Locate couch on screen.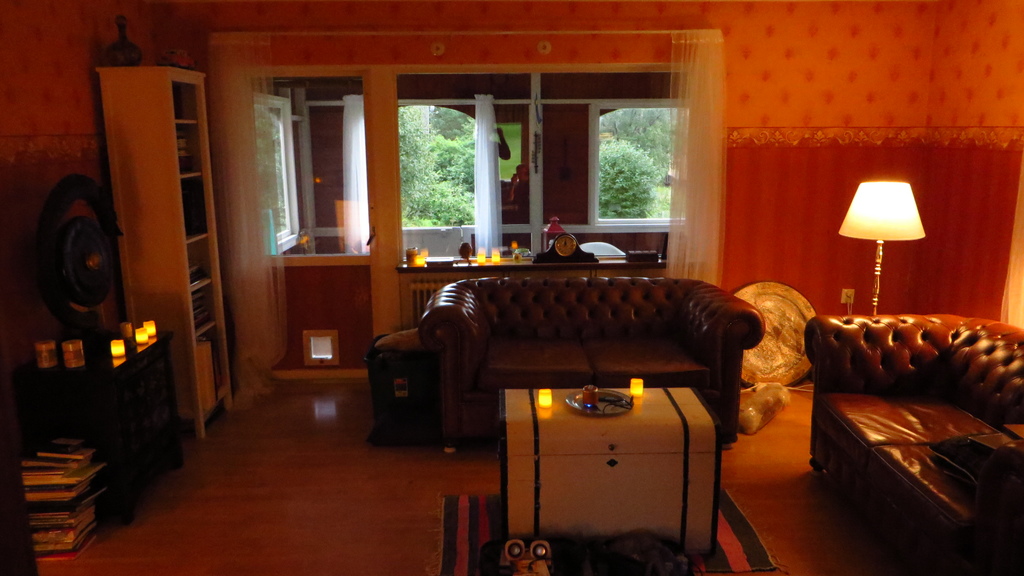
On screen at select_region(808, 276, 1016, 537).
